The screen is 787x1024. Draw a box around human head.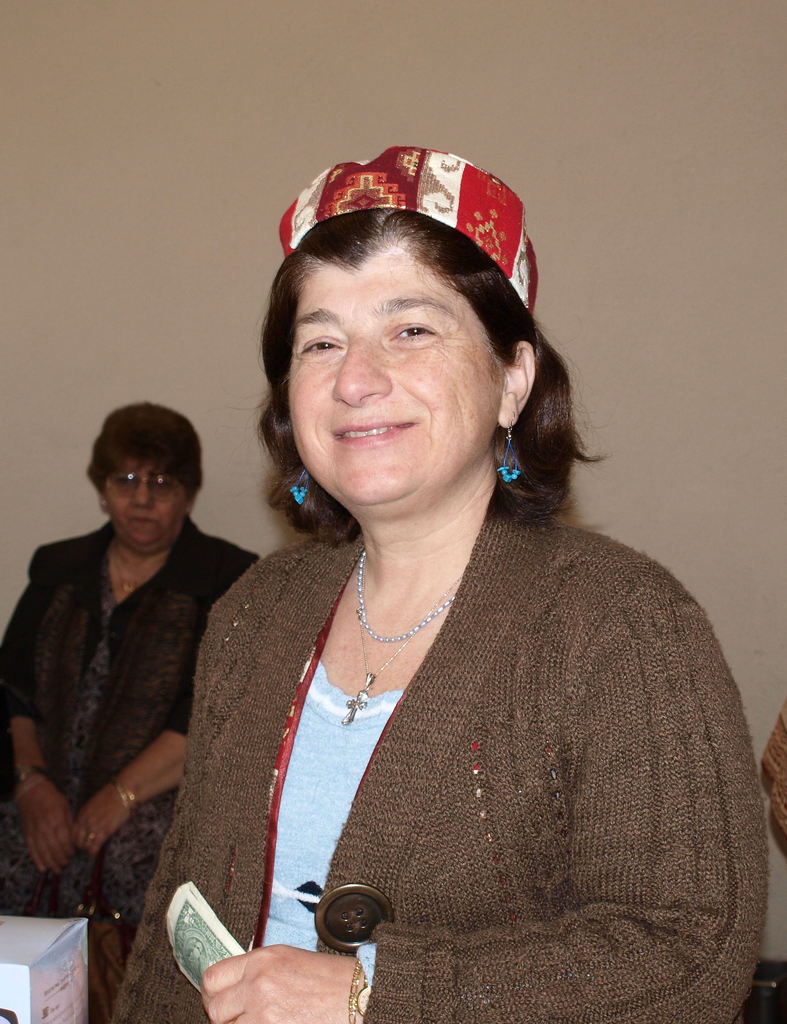
(left=263, top=163, right=574, bottom=531).
